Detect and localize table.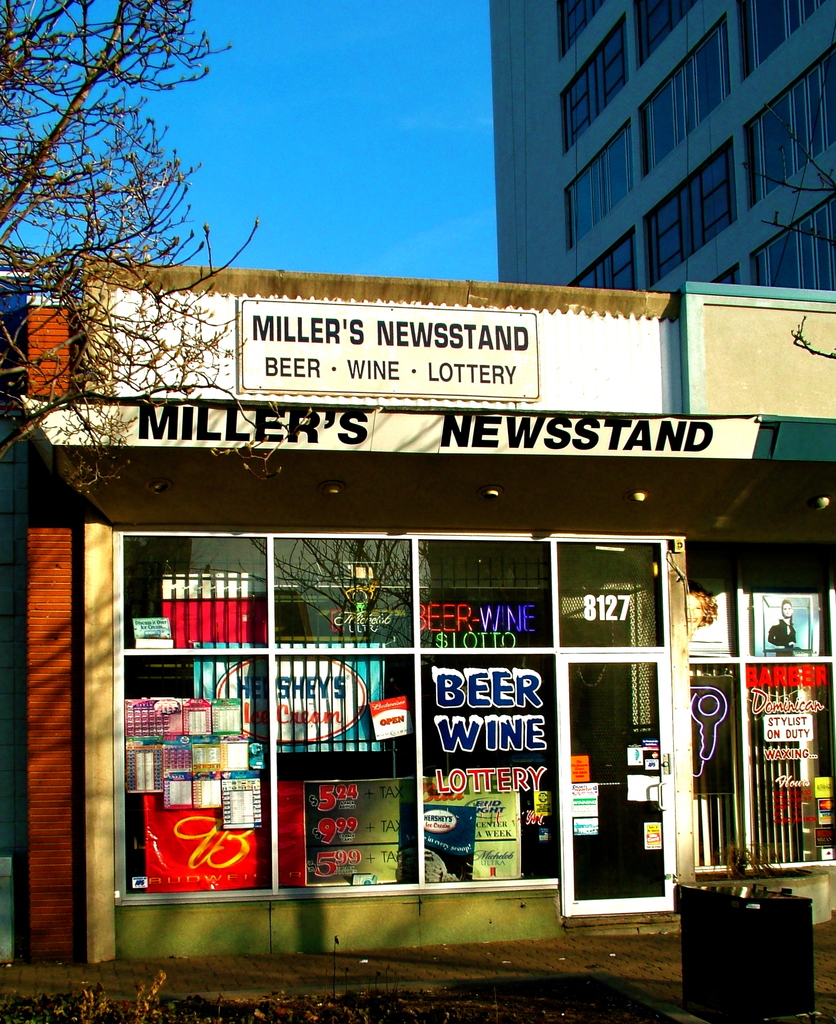
Localized at <bbox>676, 885, 814, 1023</bbox>.
